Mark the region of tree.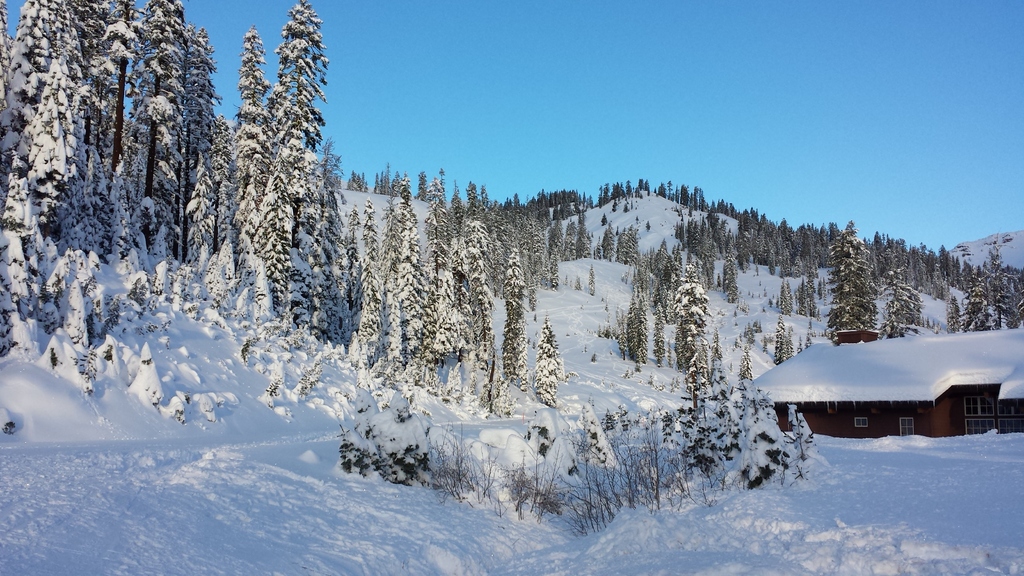
Region: BBox(118, 0, 200, 275).
